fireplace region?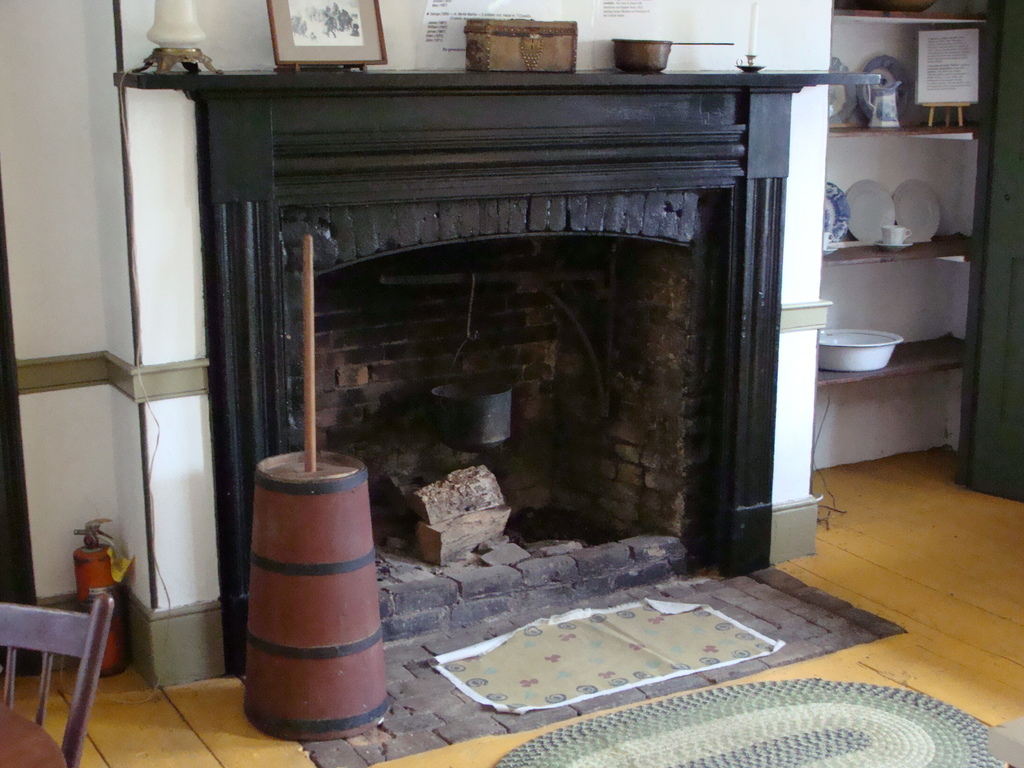
<region>112, 65, 886, 682</region>
